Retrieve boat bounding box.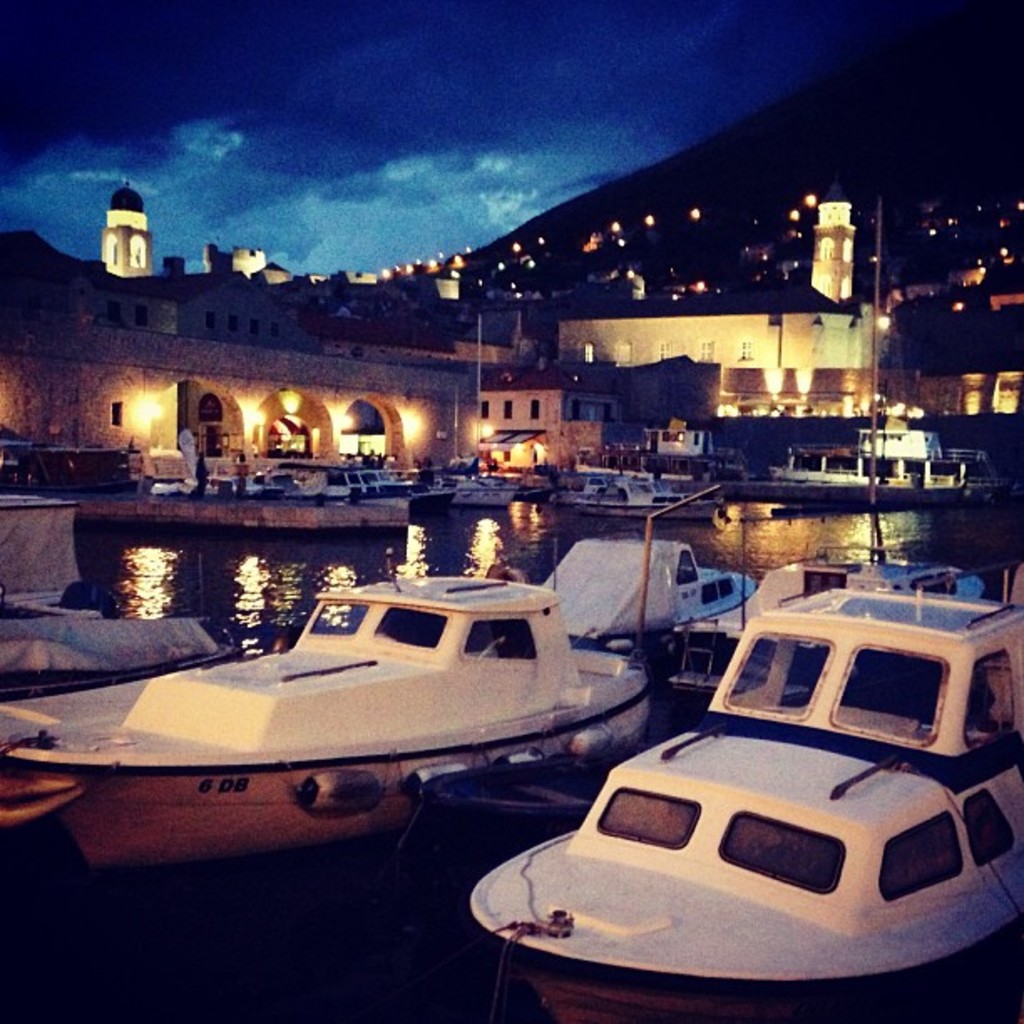
Bounding box: crop(283, 457, 420, 504).
